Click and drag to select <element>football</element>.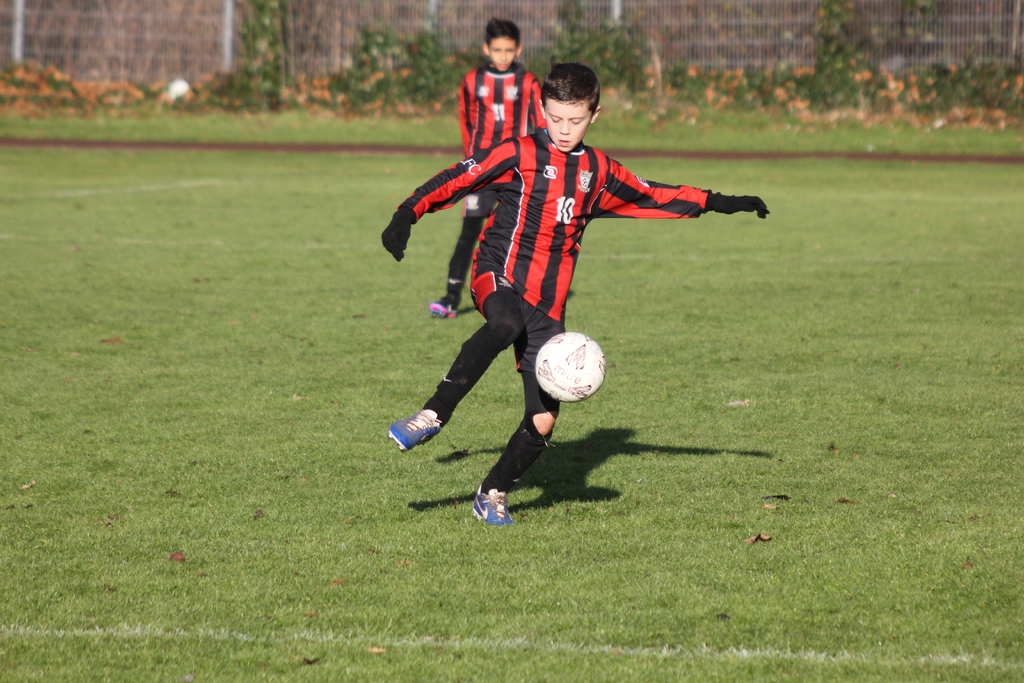
Selection: left=534, top=334, right=605, bottom=403.
